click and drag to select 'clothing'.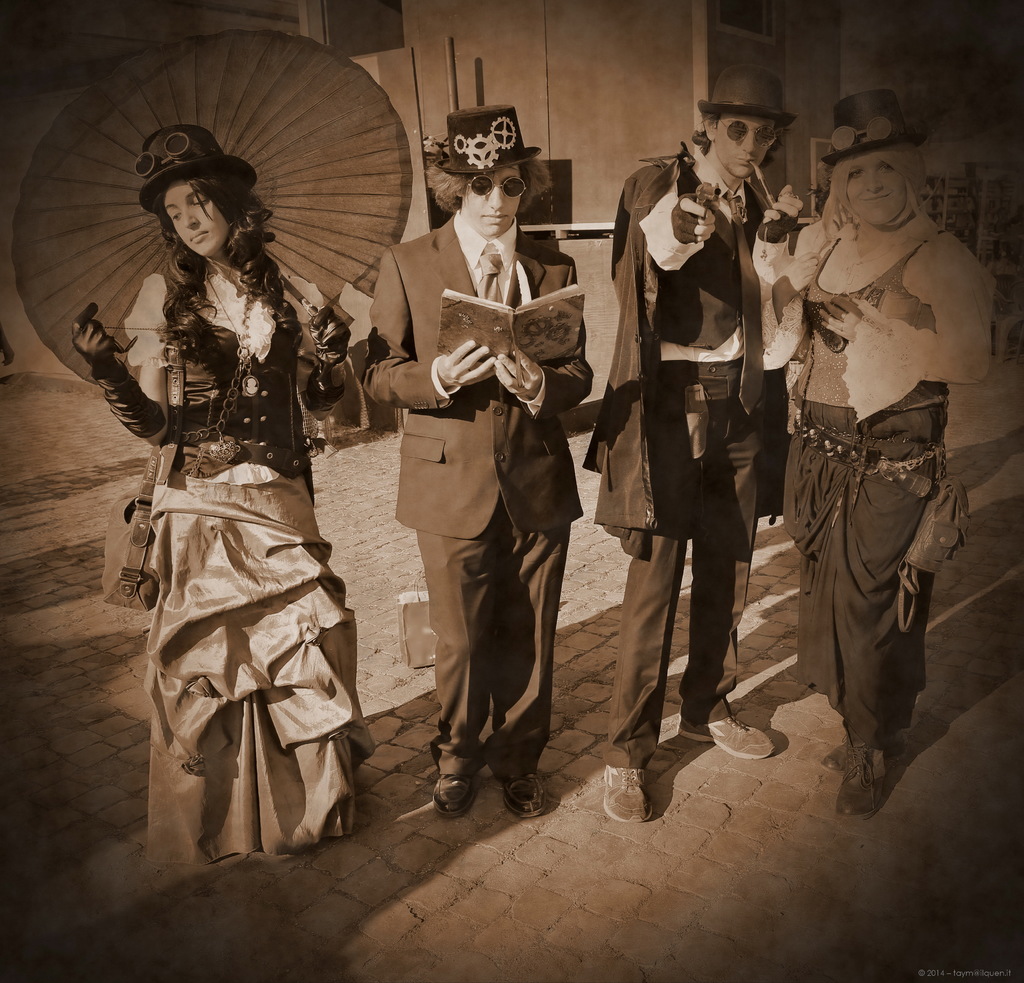
Selection: 370,198,604,793.
